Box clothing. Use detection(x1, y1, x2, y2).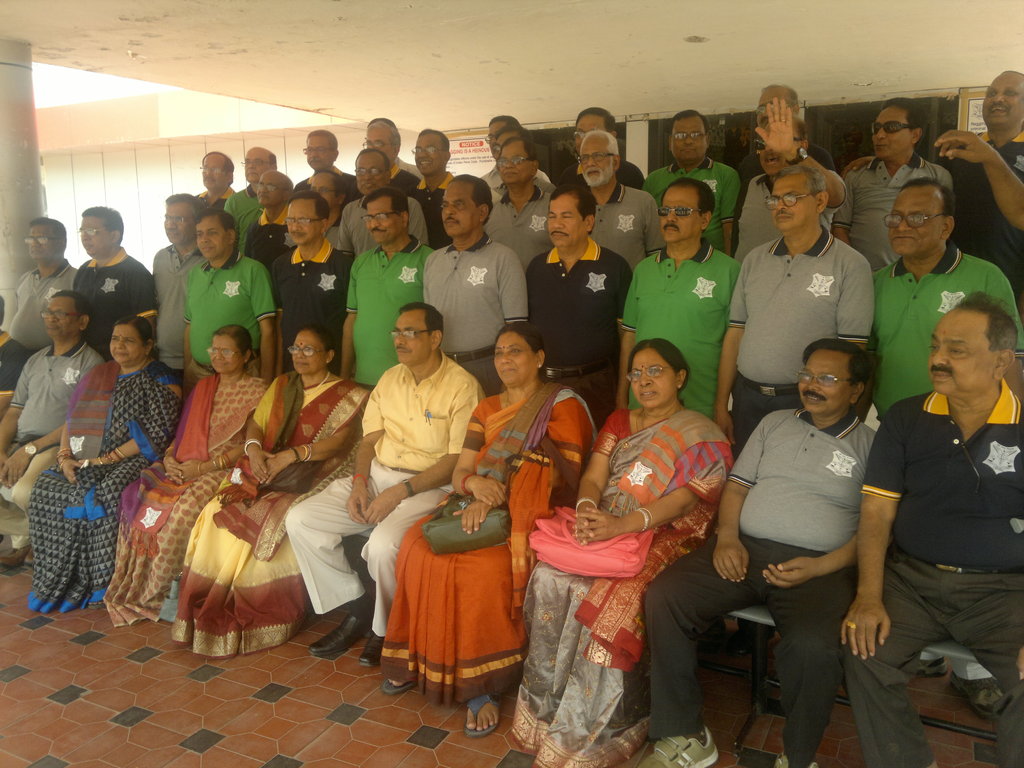
detection(640, 397, 884, 762).
